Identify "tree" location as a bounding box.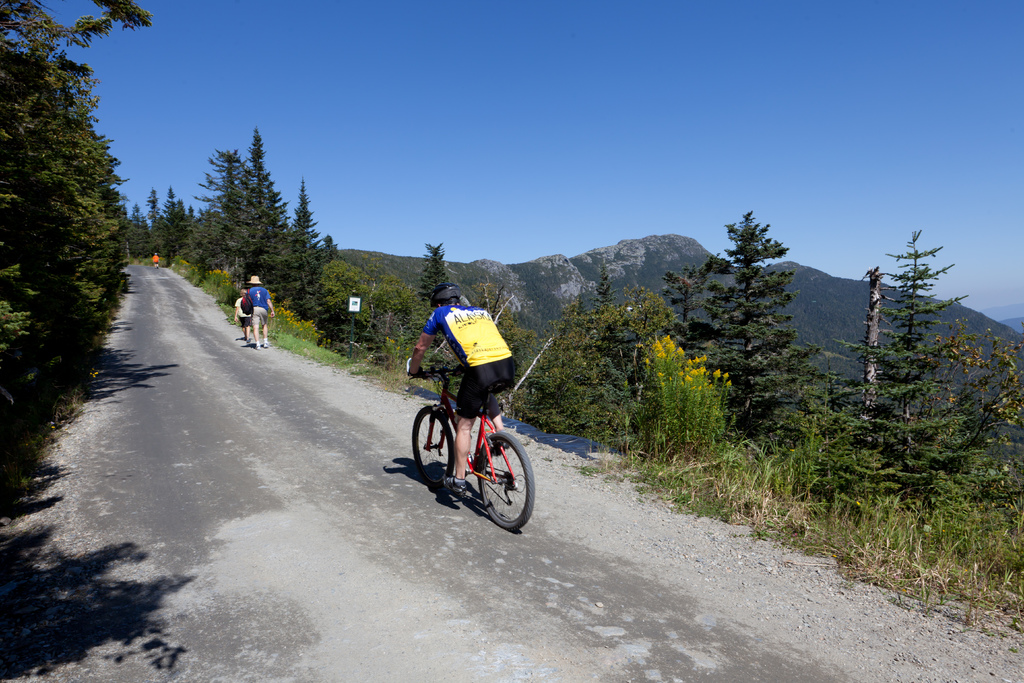
[248, 115, 287, 292].
